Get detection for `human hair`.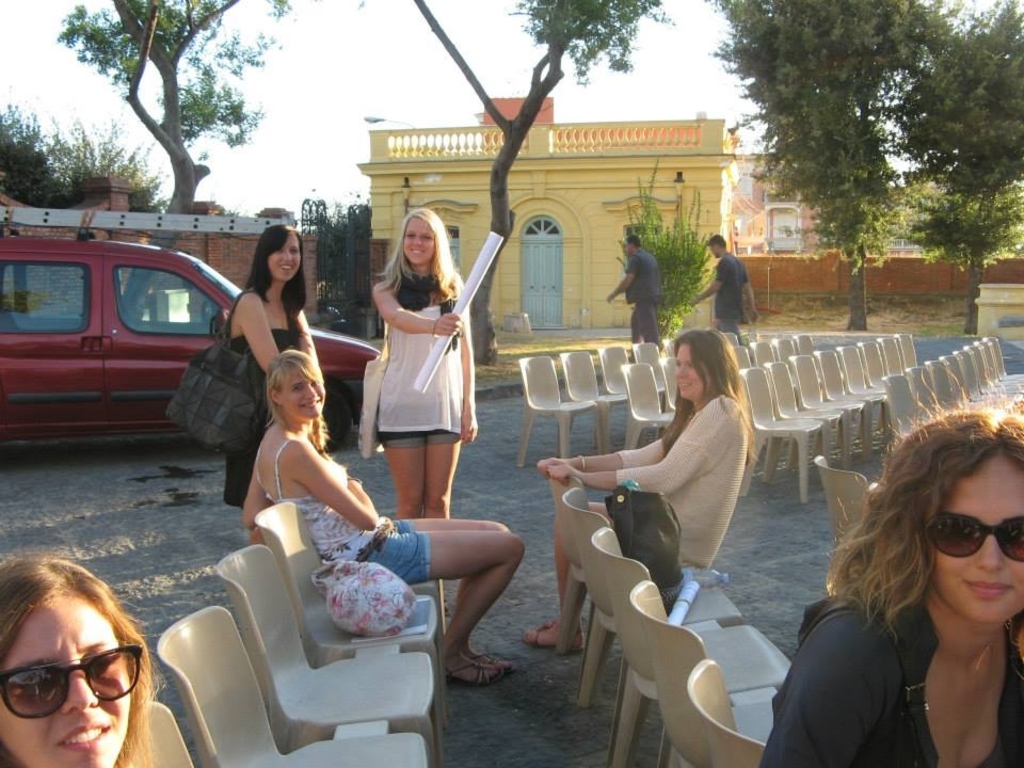
Detection: bbox(617, 228, 640, 250).
